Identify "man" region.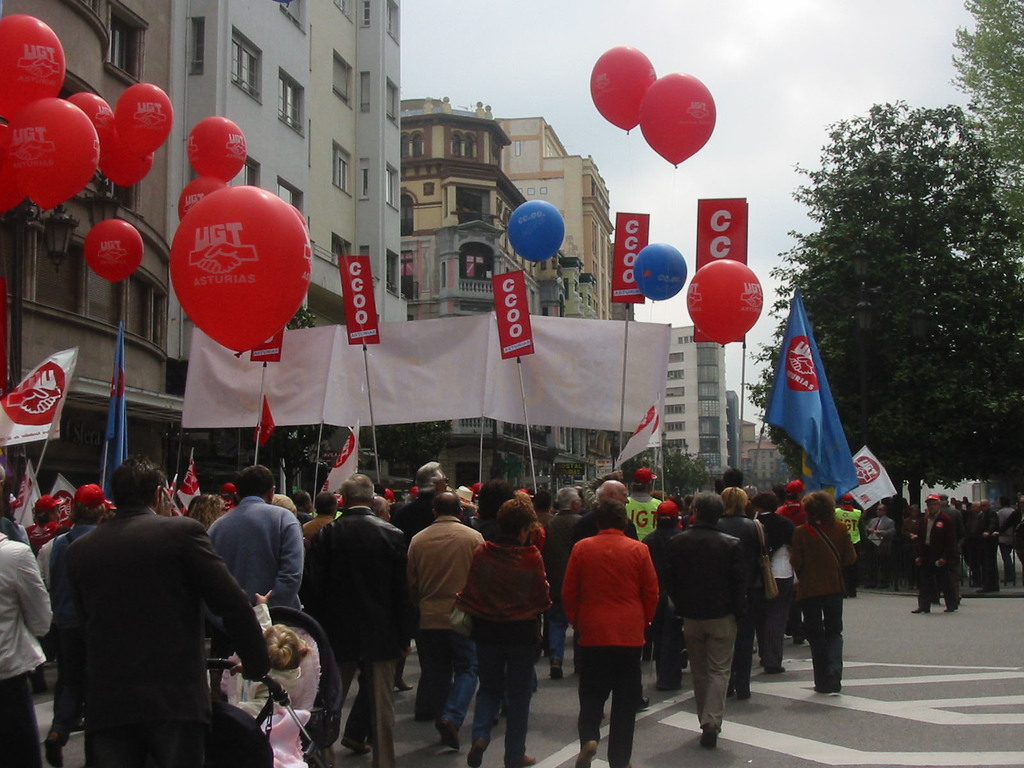
Region: [x1=292, y1=468, x2=415, y2=750].
